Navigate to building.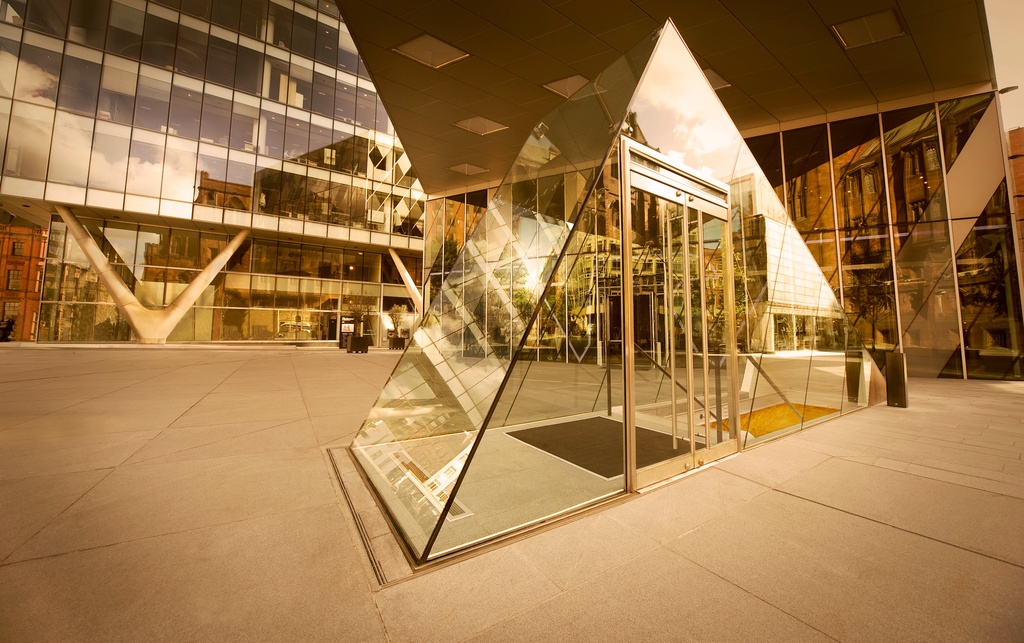
Navigation target: (x1=0, y1=0, x2=1023, y2=642).
